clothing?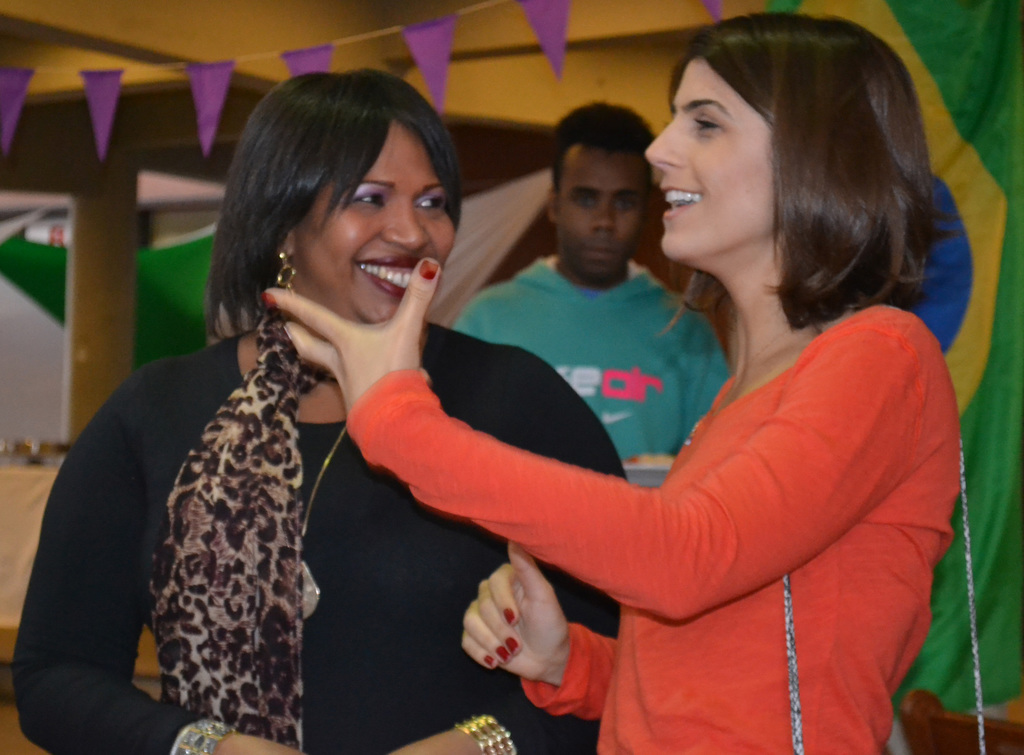
(left=355, top=289, right=934, bottom=753)
